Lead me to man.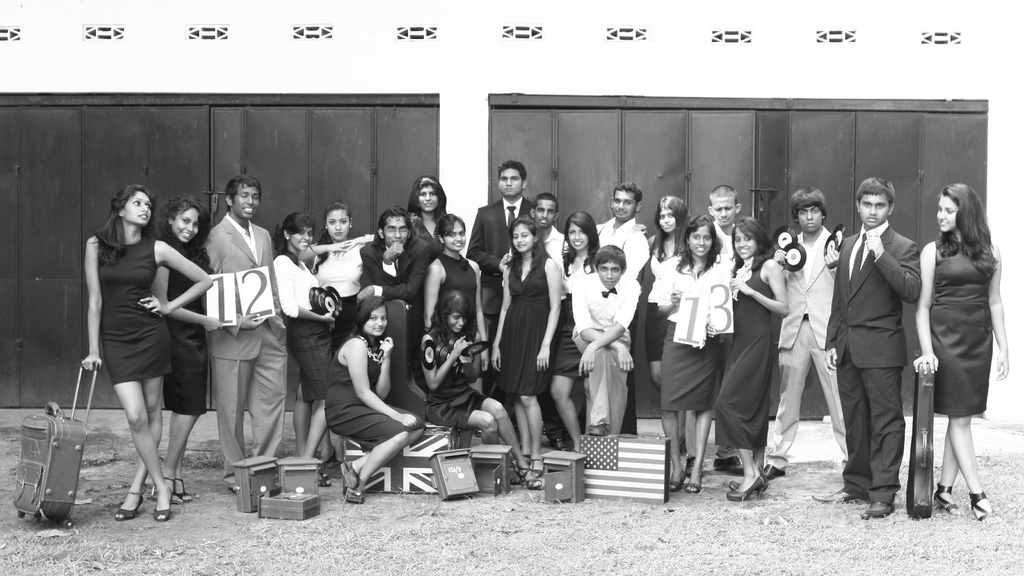
Lead to (687,182,750,479).
